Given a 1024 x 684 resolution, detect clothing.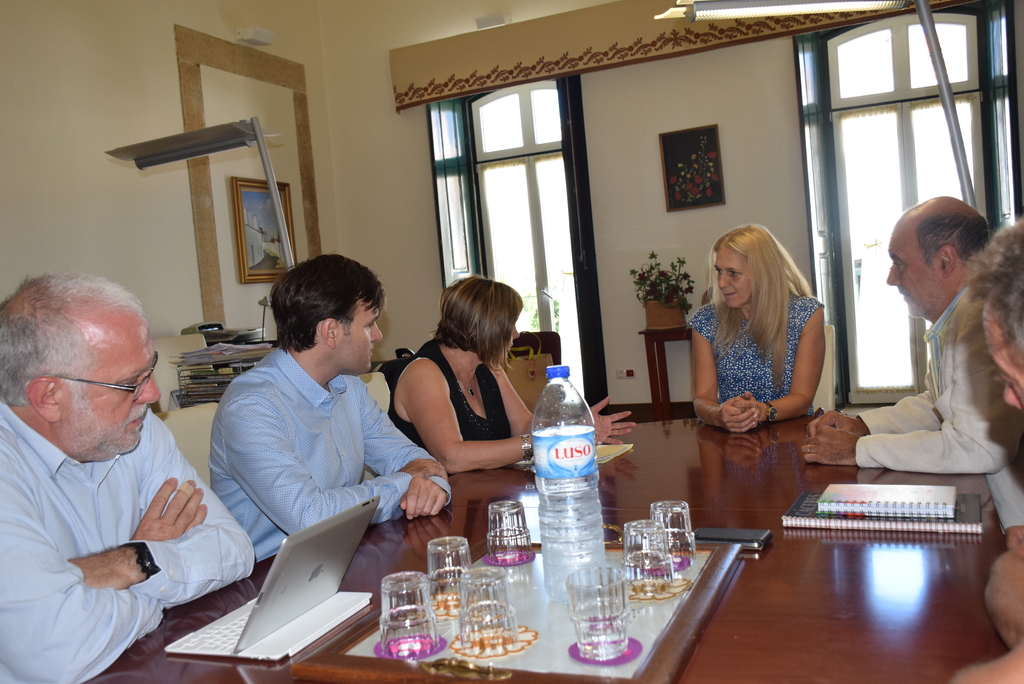
[left=0, top=397, right=257, bottom=683].
